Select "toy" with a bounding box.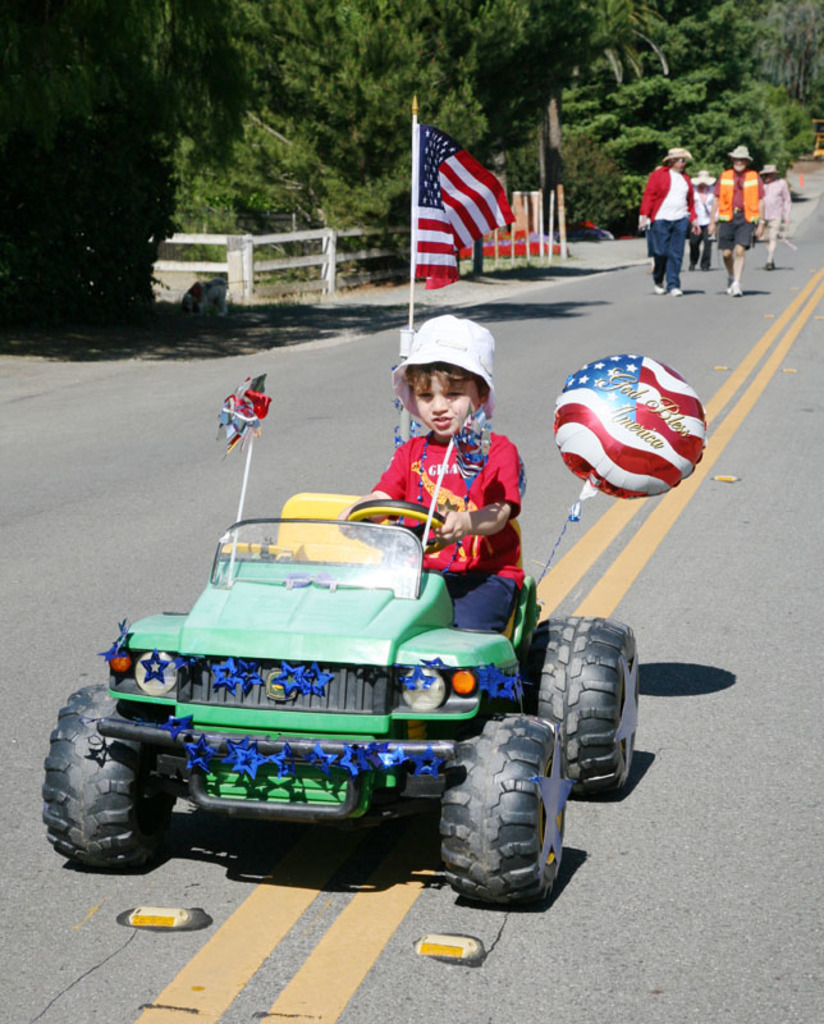
l=28, t=481, r=659, b=915.
